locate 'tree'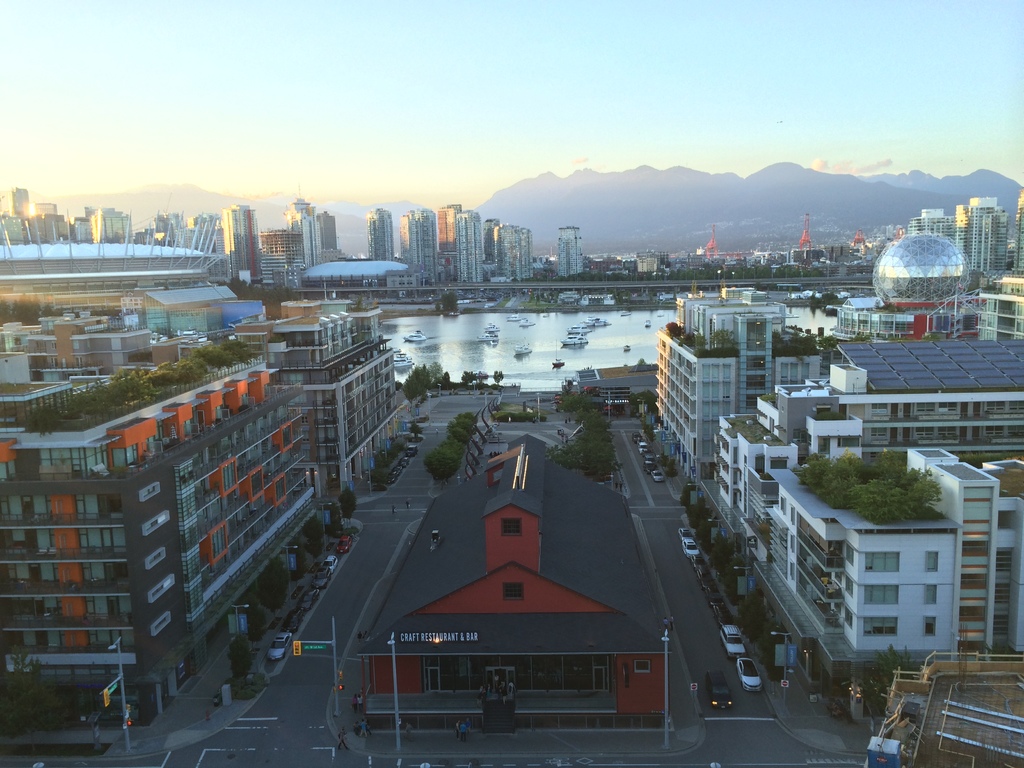
(x1=536, y1=292, x2=542, y2=302)
